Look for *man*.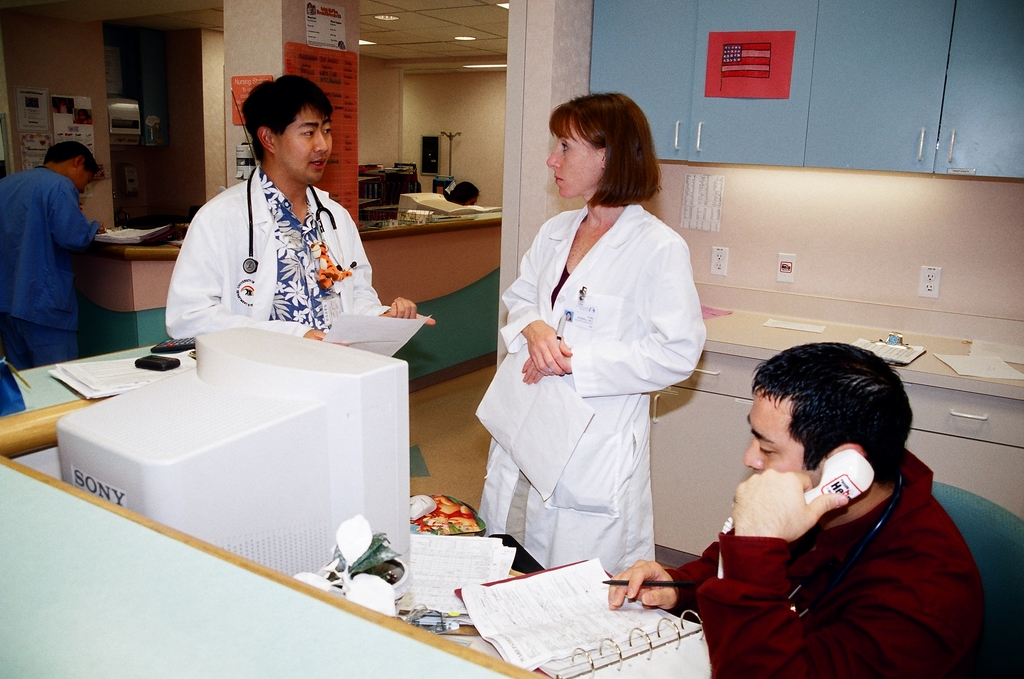
Found: <bbox>0, 145, 112, 375</bbox>.
